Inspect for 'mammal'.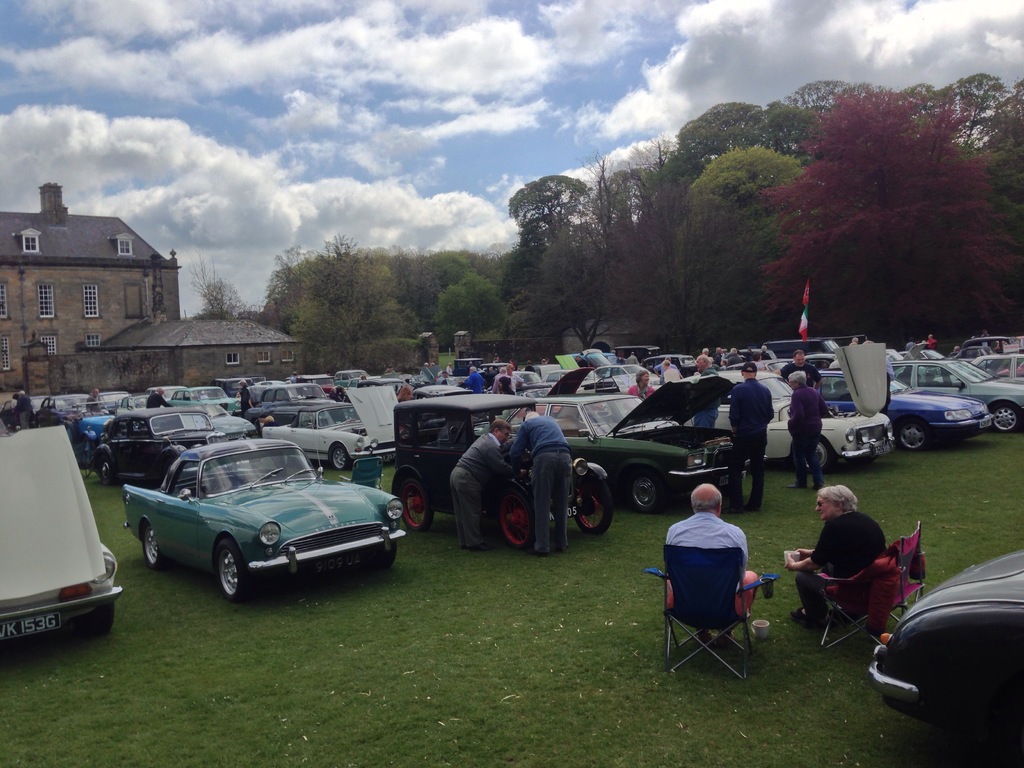
Inspection: {"x1": 263, "y1": 416, "x2": 279, "y2": 428}.
